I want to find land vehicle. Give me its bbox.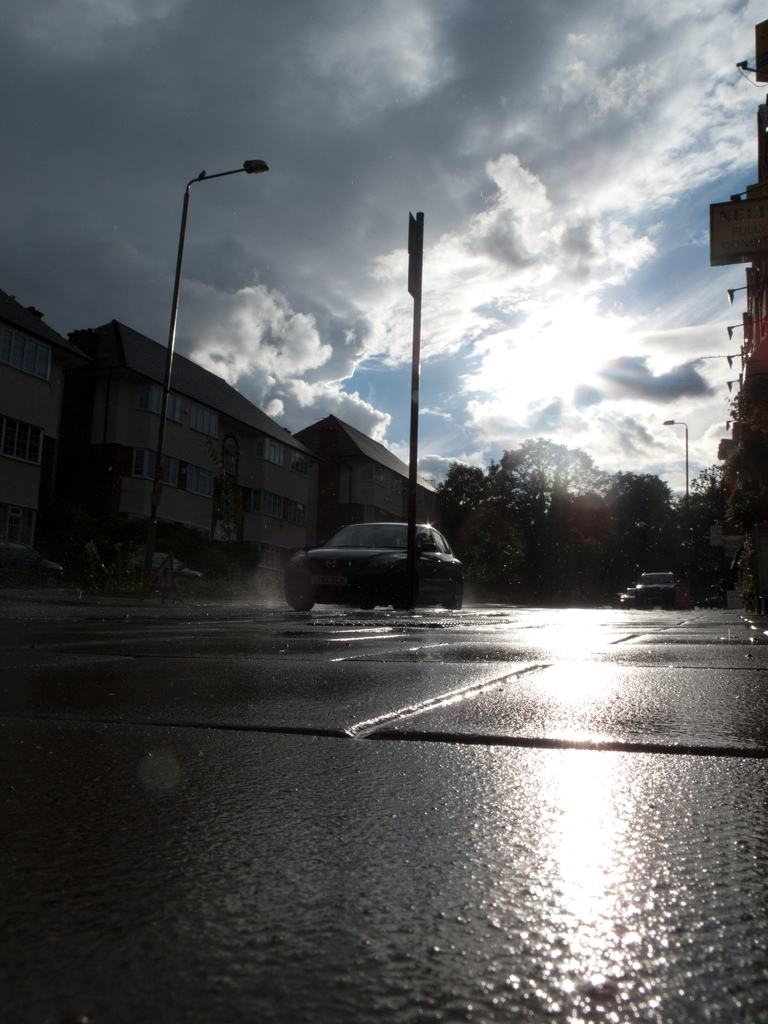
(306, 505, 479, 614).
